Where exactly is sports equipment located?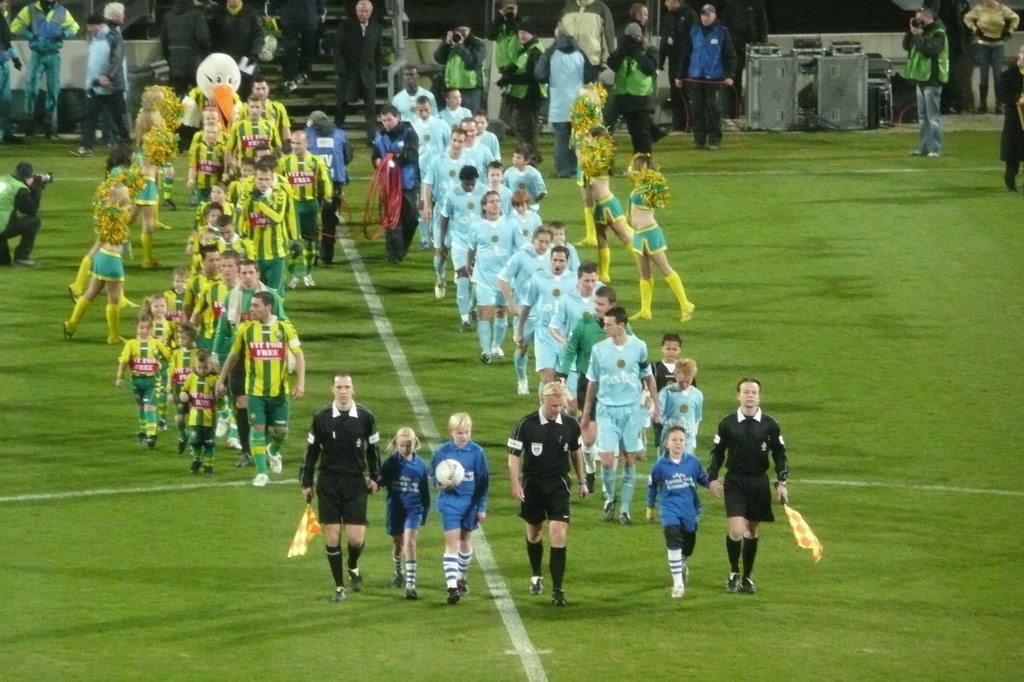
Its bounding box is BBox(727, 574, 739, 594).
